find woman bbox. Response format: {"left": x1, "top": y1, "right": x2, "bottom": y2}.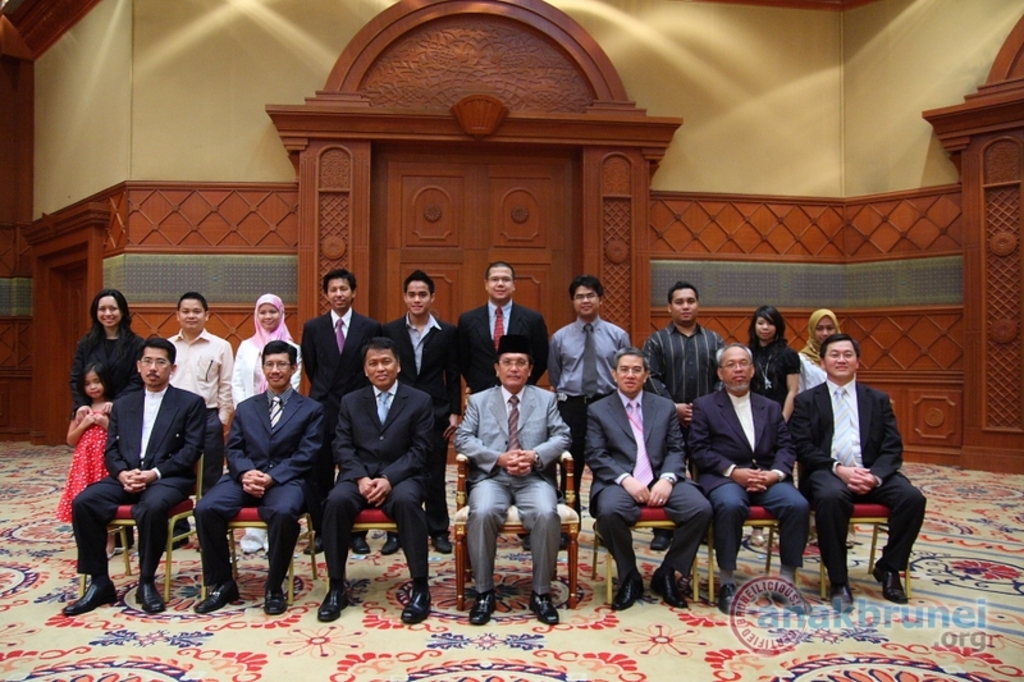
{"left": 799, "top": 310, "right": 863, "bottom": 548}.
